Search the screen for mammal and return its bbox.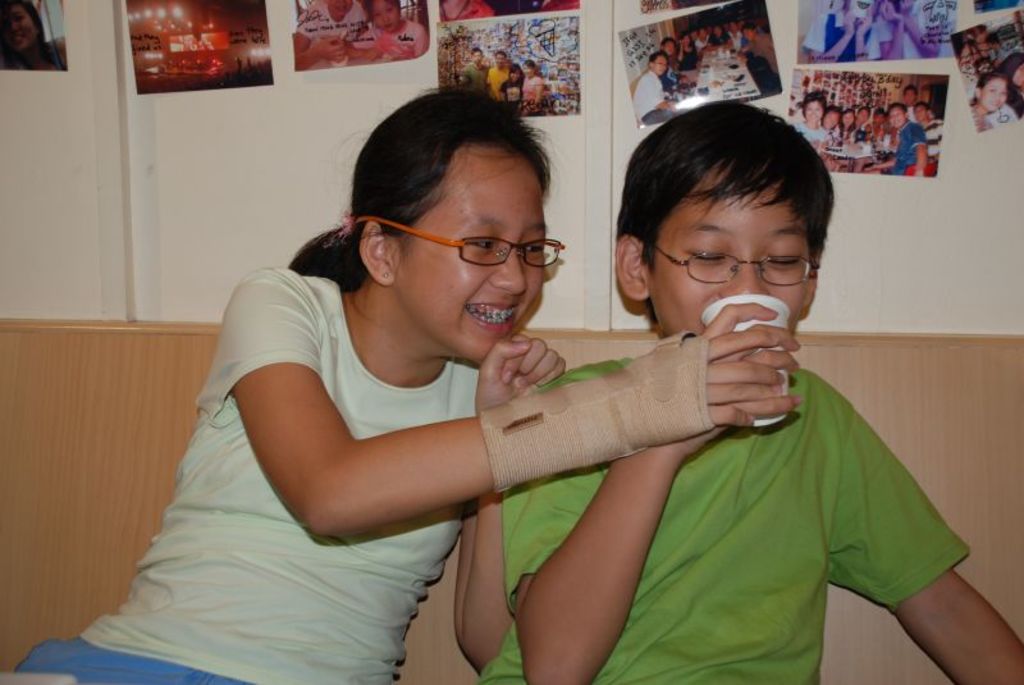
Found: left=872, top=0, right=938, bottom=58.
